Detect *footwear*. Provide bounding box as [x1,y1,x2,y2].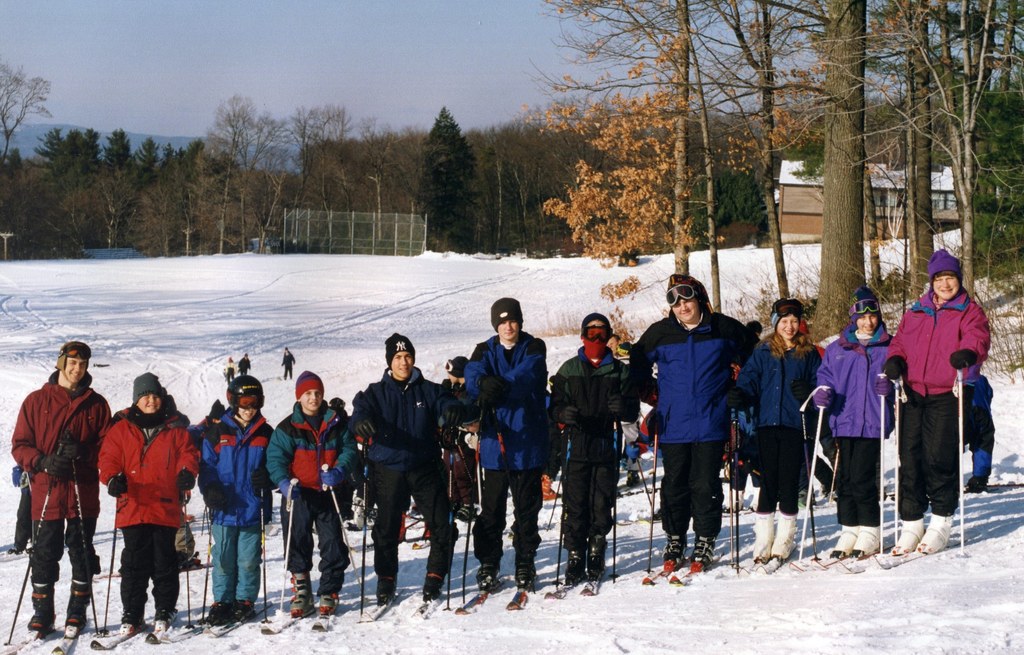
[821,527,844,566].
